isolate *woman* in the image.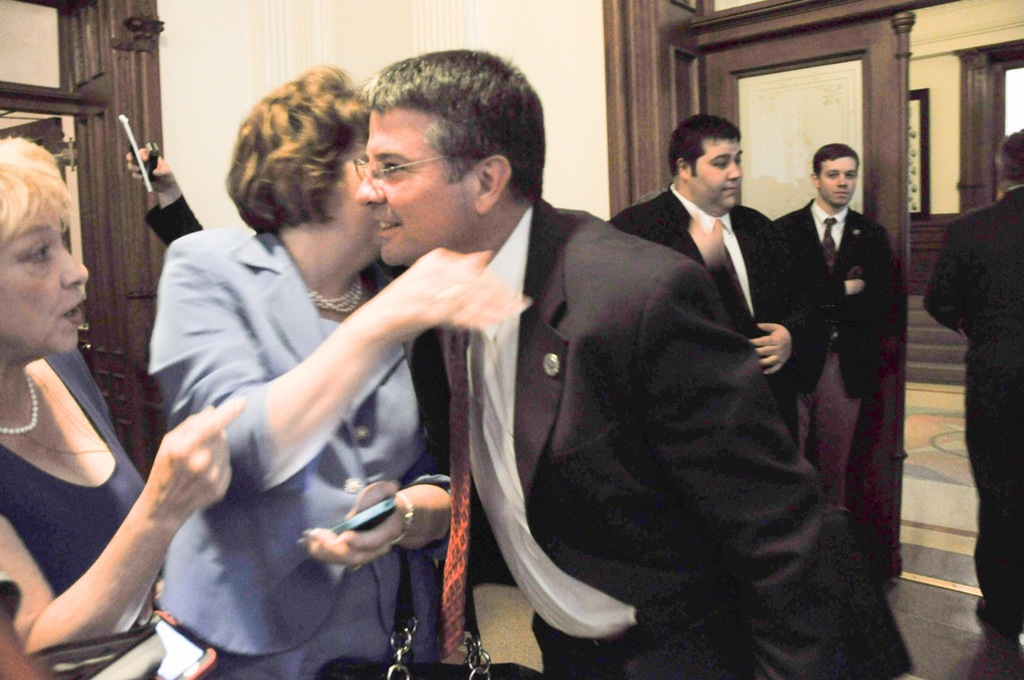
Isolated region: (0,124,251,679).
